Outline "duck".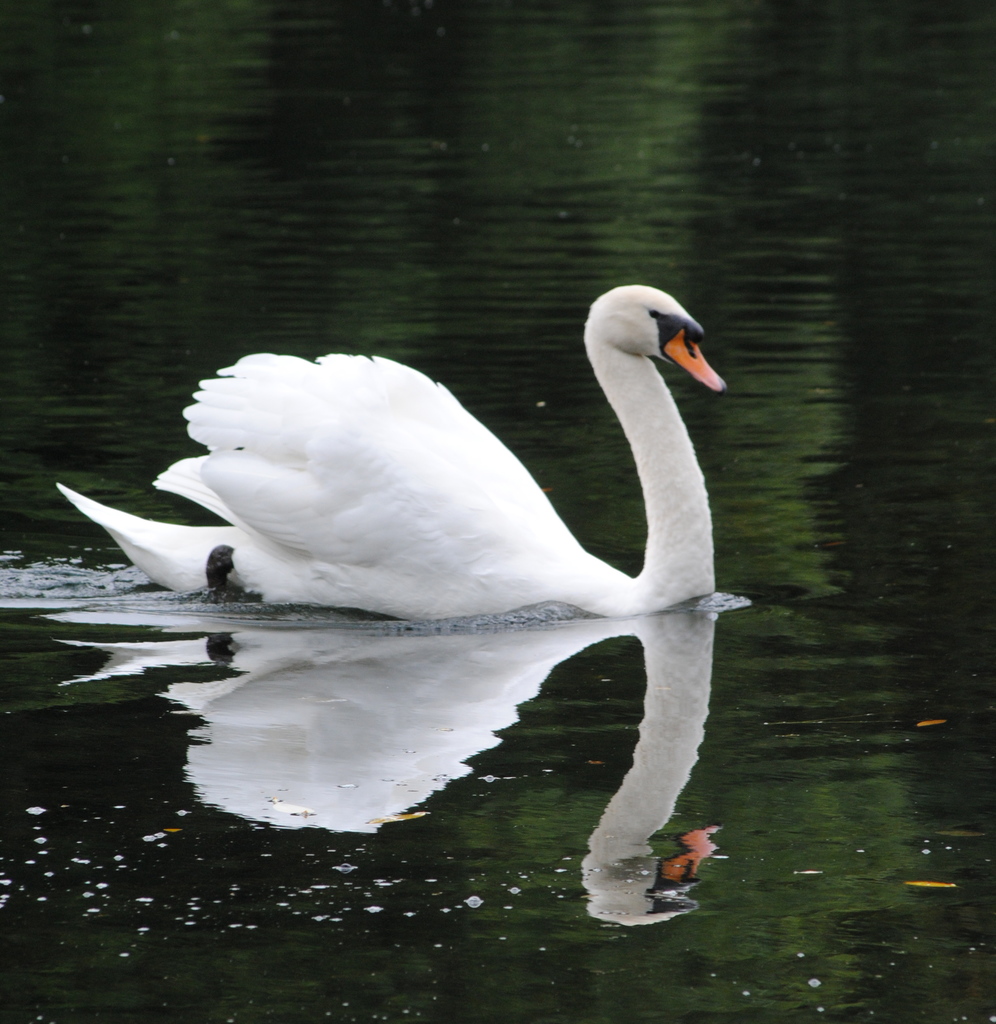
Outline: x1=44 y1=296 x2=786 y2=660.
